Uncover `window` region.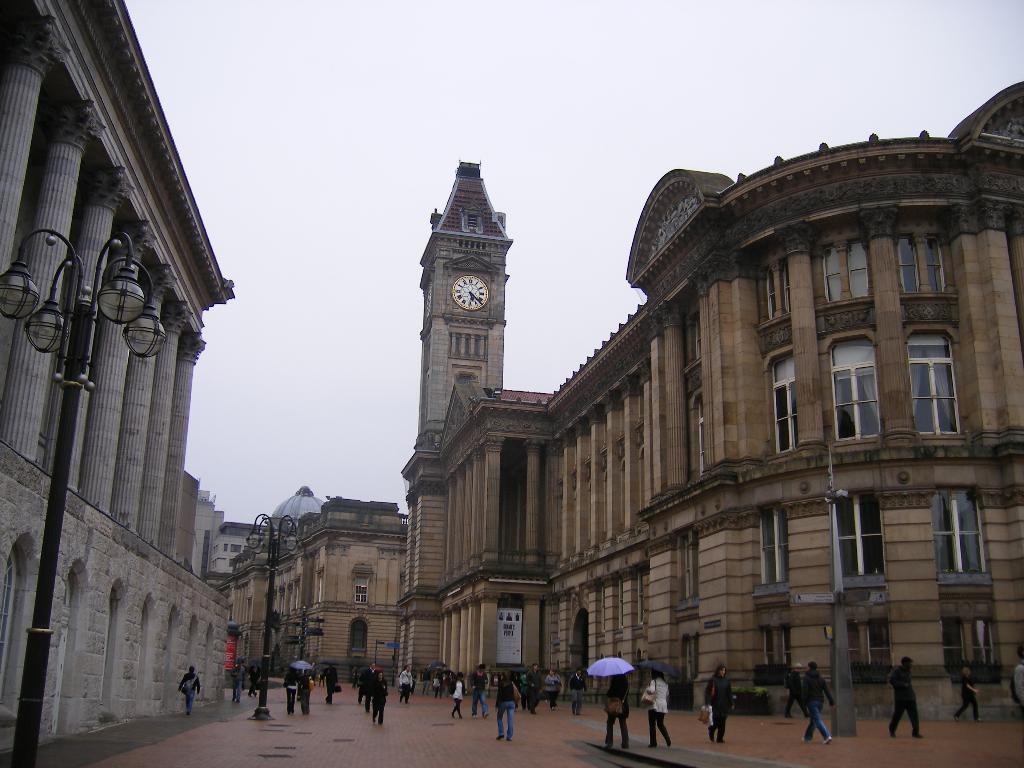
Uncovered: Rect(911, 337, 960, 436).
